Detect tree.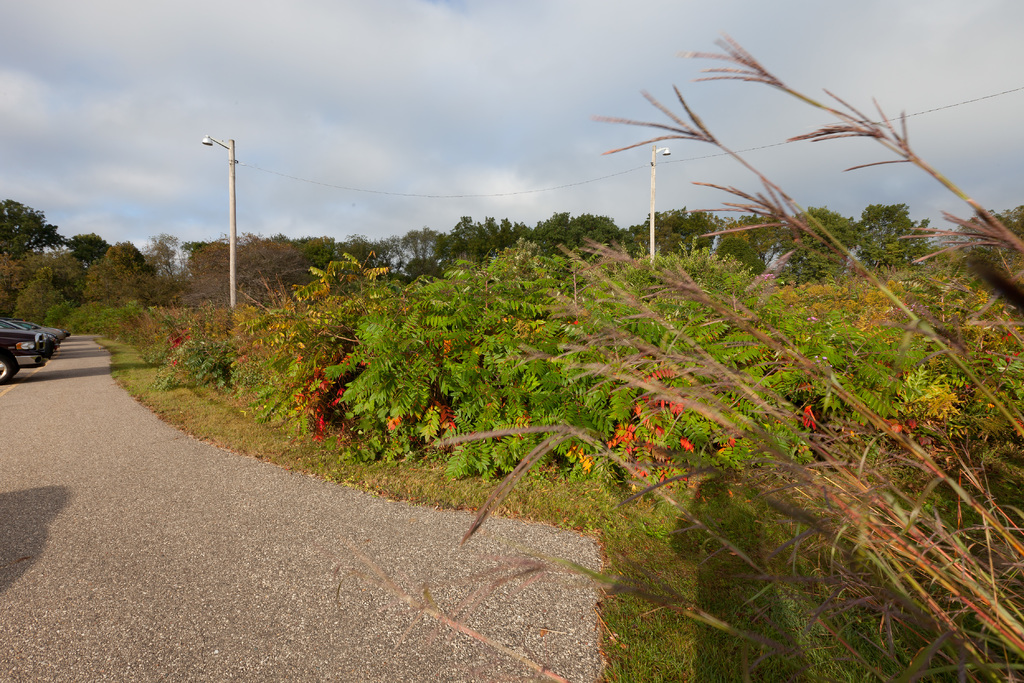
Detected at region(140, 231, 190, 287).
